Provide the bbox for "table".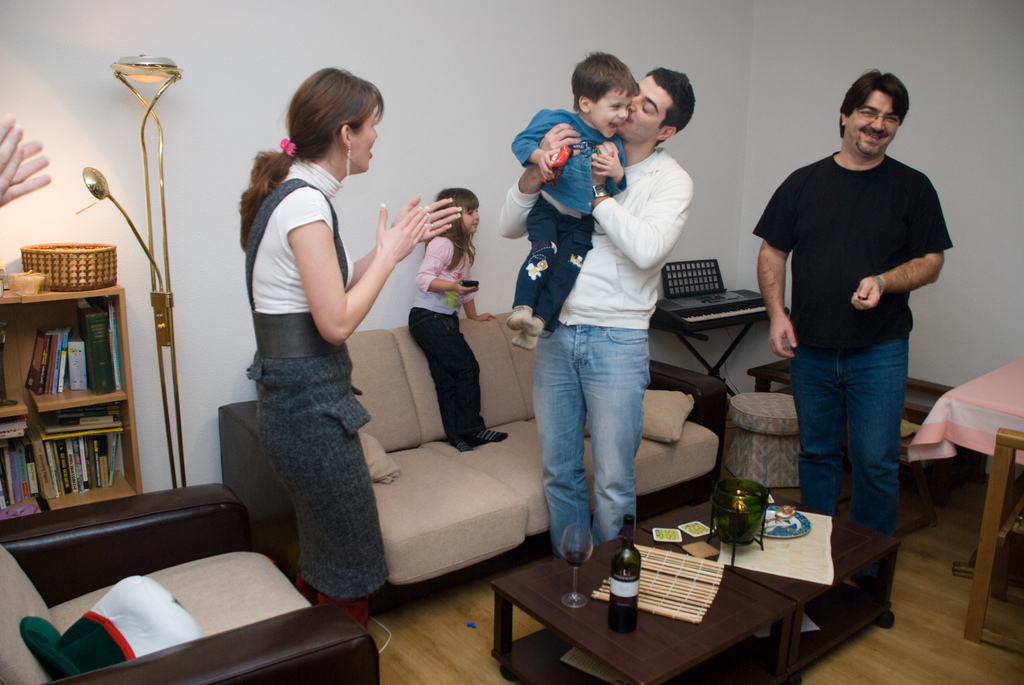
Rect(488, 530, 797, 684).
